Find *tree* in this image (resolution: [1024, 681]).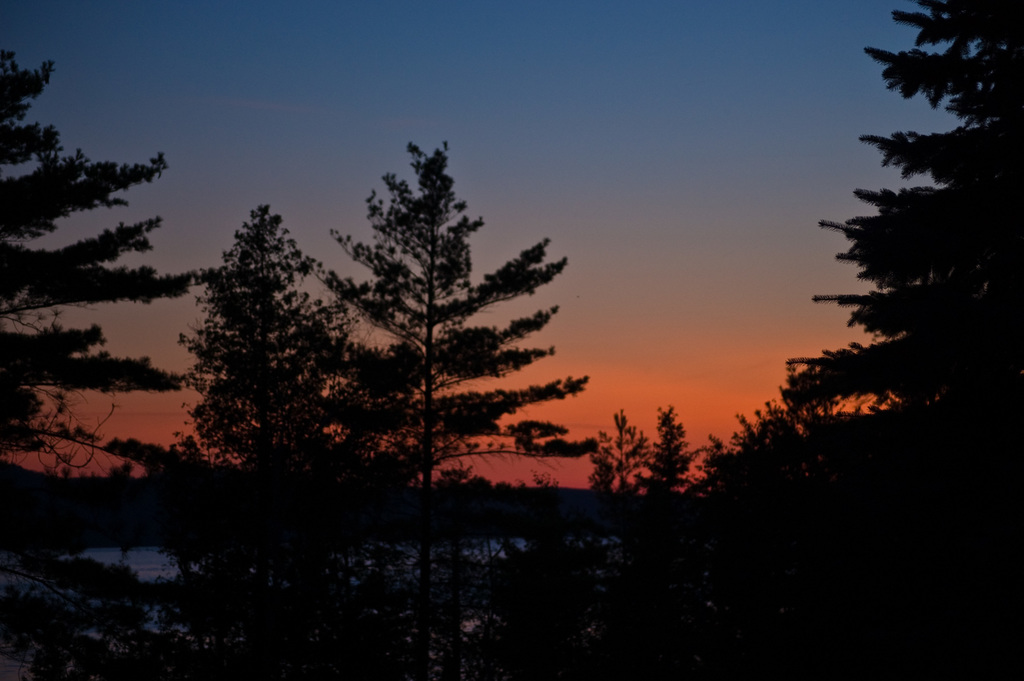
(left=796, top=26, right=995, bottom=489).
